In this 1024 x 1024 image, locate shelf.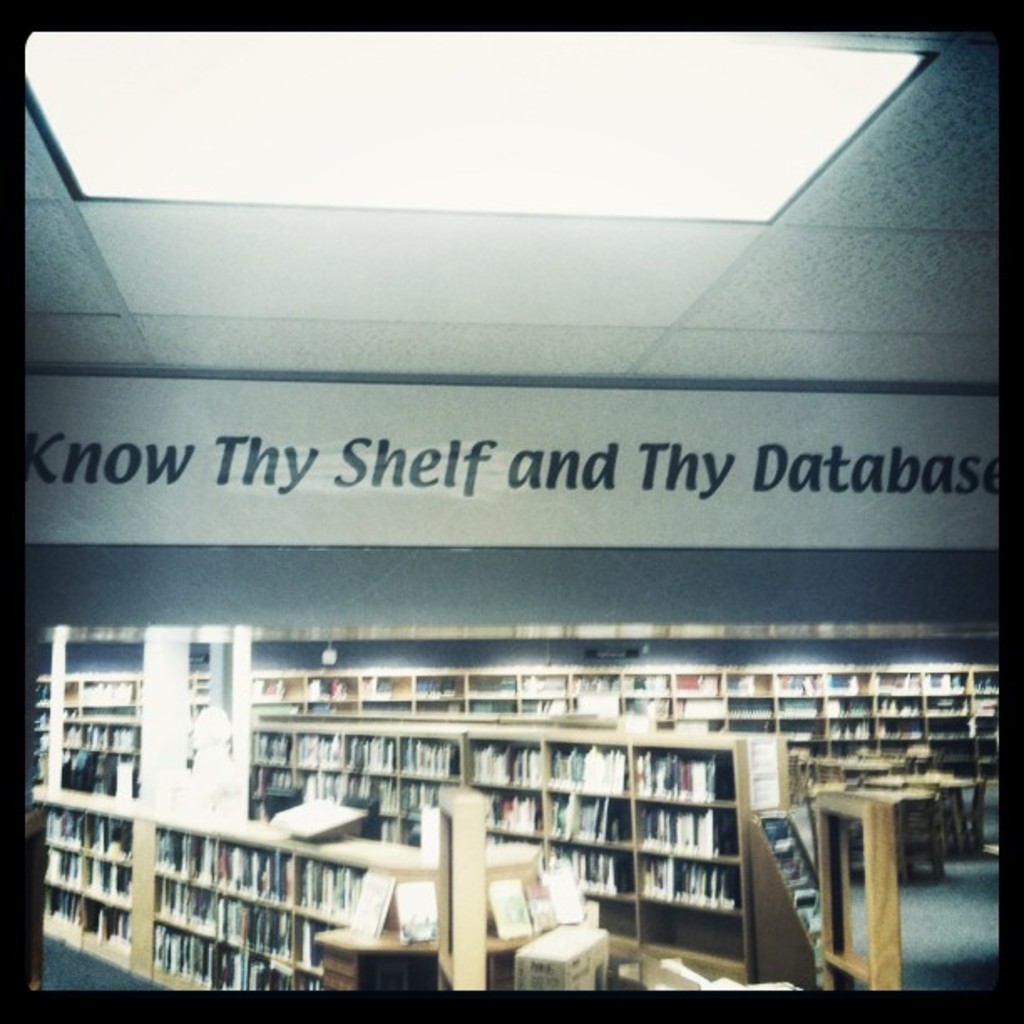
Bounding box: <bbox>781, 674, 820, 688</bbox>.
